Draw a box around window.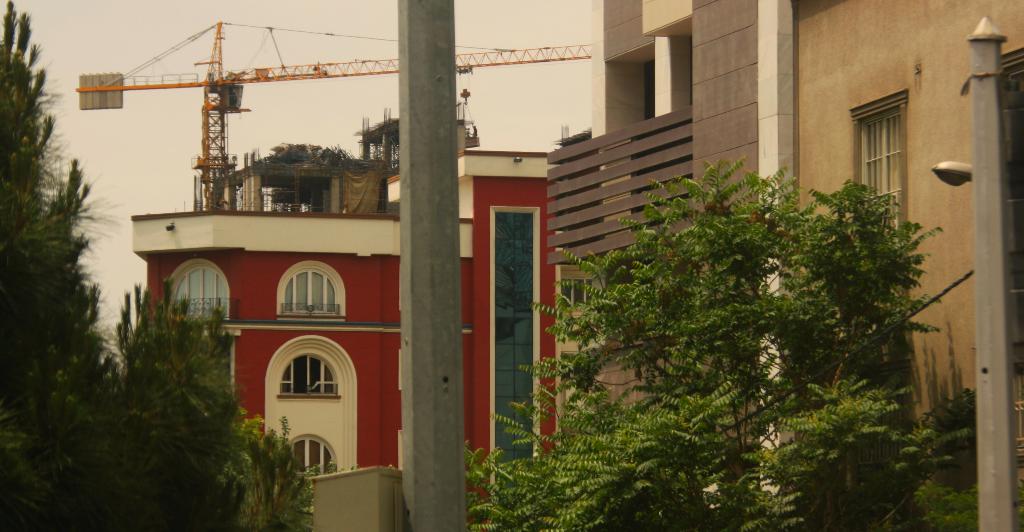
<box>277,263,343,321</box>.
